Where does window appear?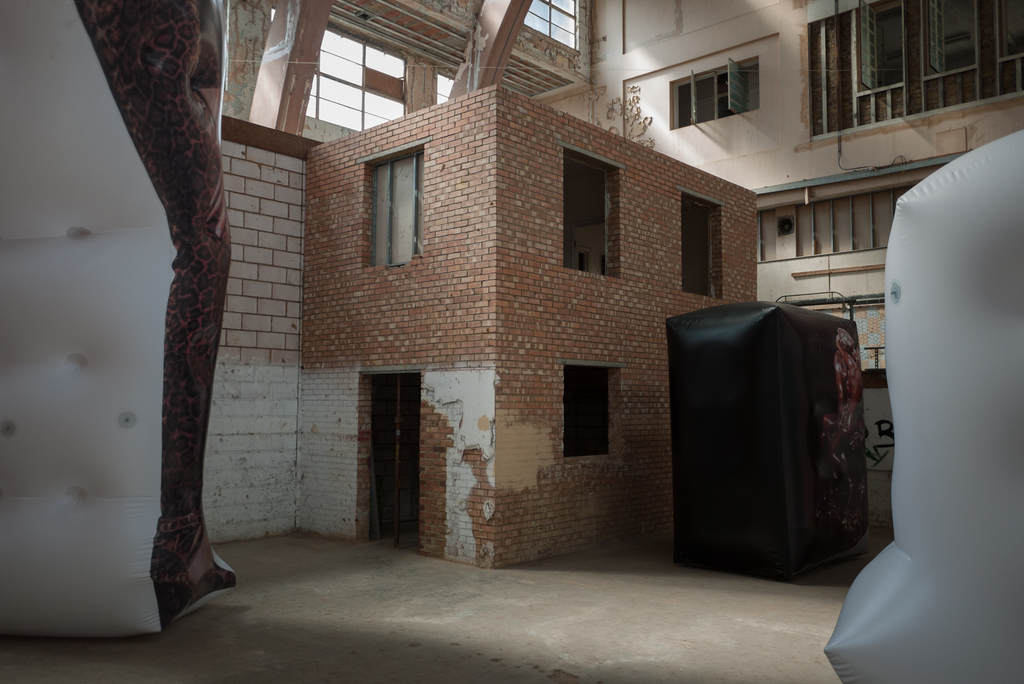
Appears at x1=669 y1=58 x2=758 y2=131.
